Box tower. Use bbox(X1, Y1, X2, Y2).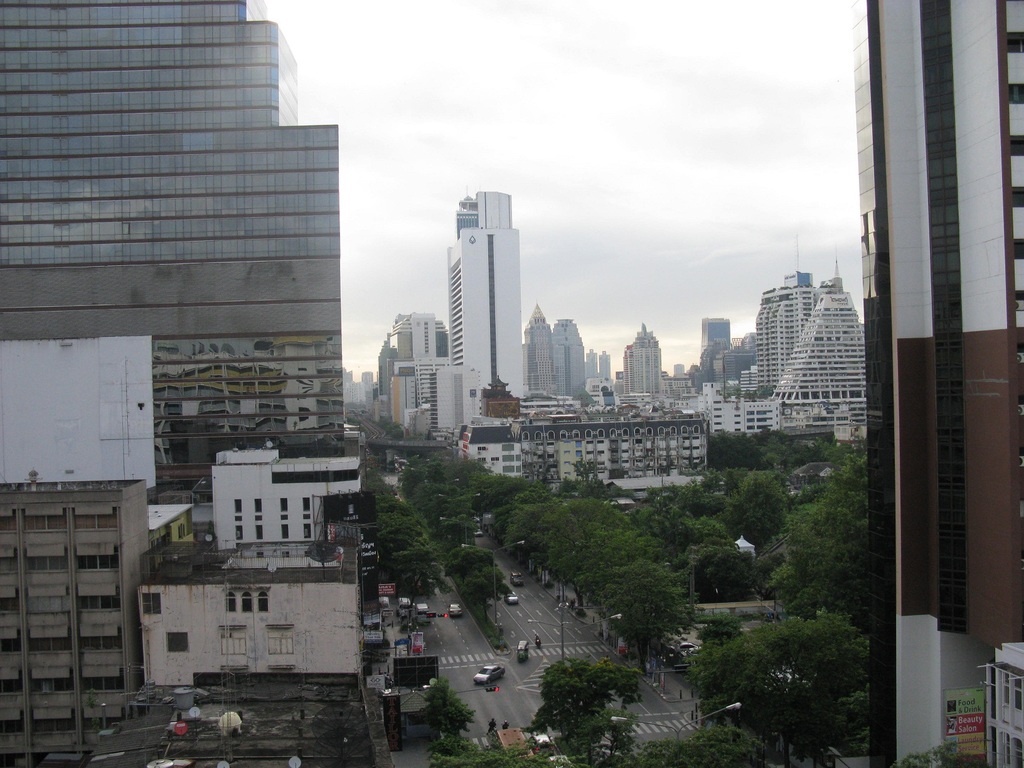
bbox(630, 324, 667, 404).
